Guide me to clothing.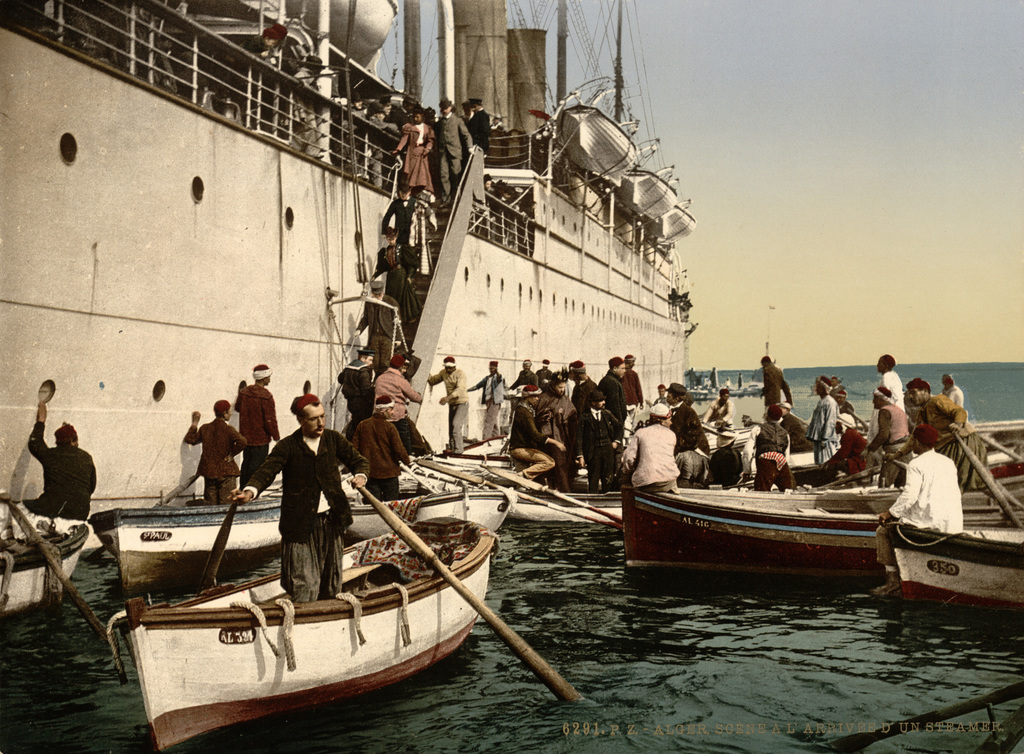
Guidance: {"x1": 874, "y1": 400, "x2": 921, "y2": 461}.
